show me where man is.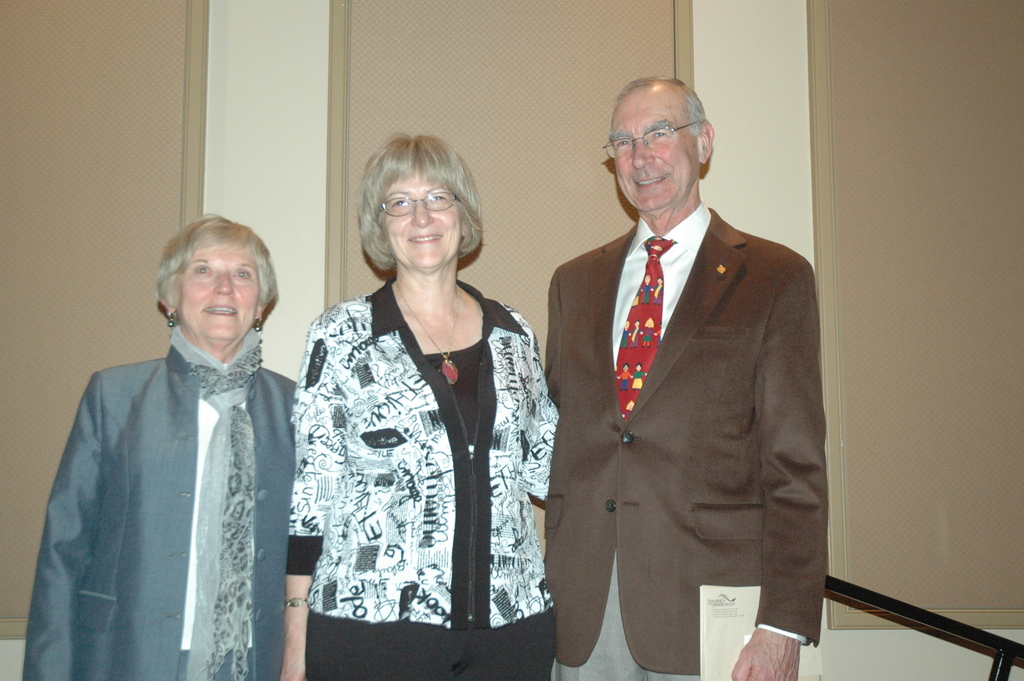
man is at <box>536,60,836,677</box>.
